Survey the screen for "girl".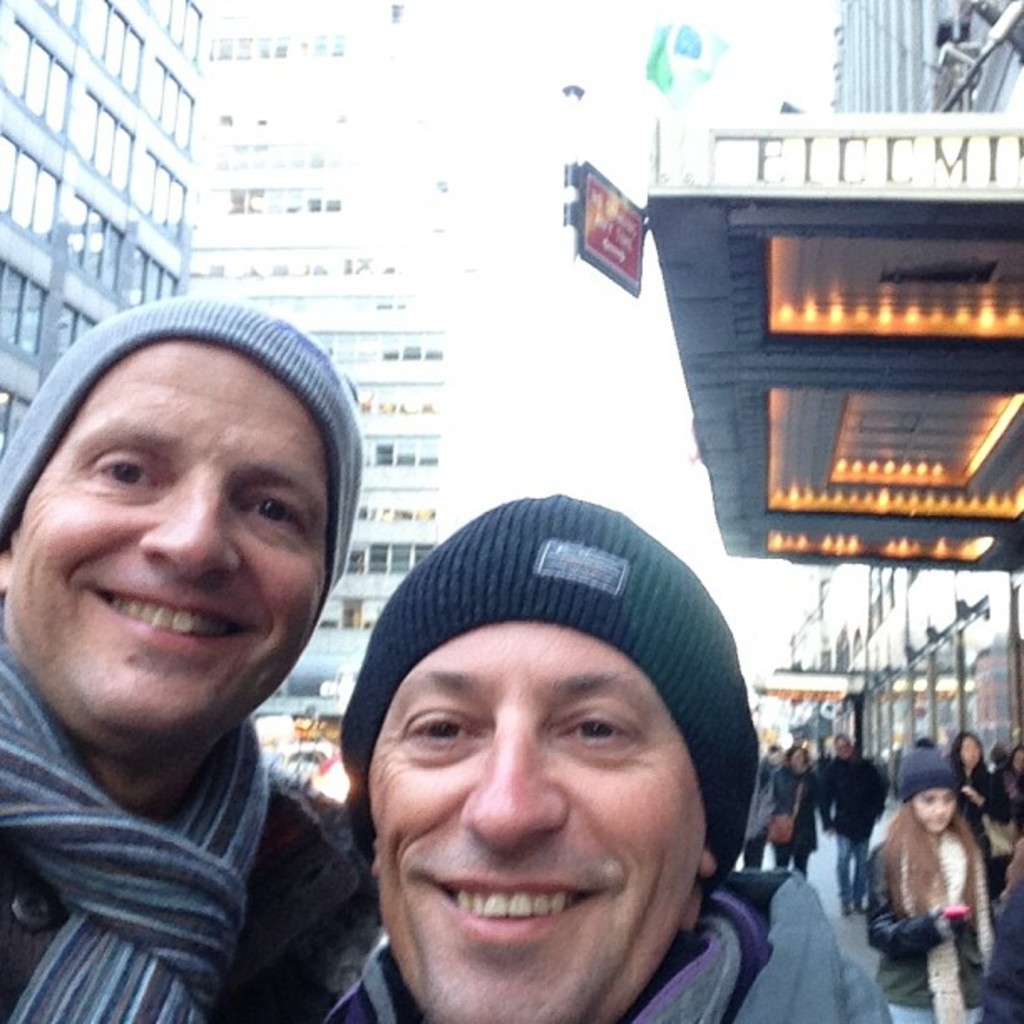
Survey found: <region>940, 726, 1006, 848</region>.
